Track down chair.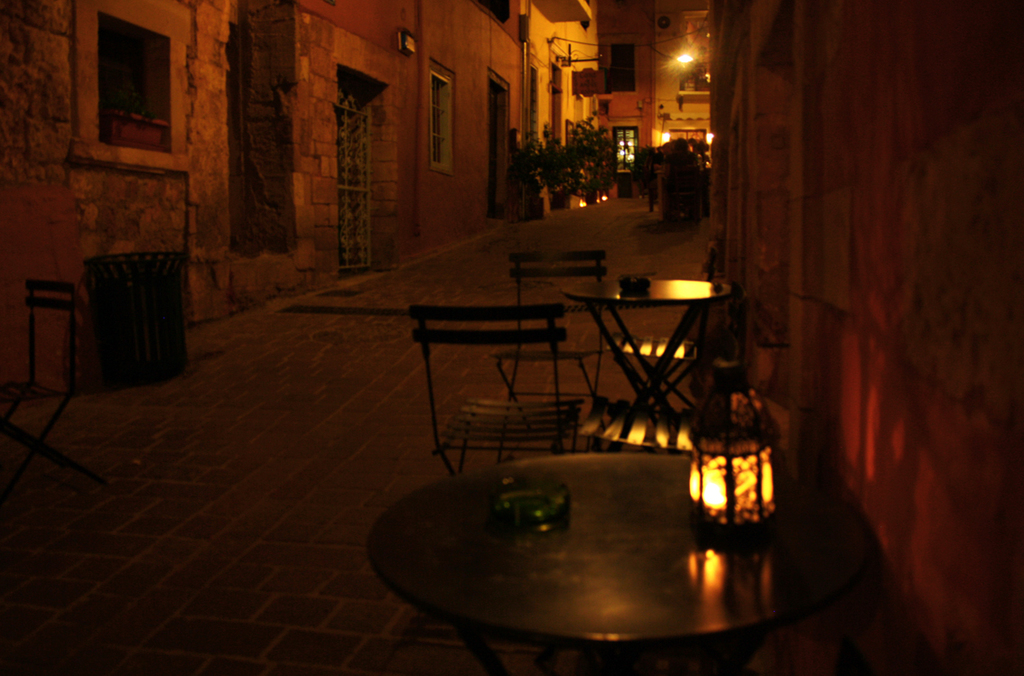
Tracked to bbox=[408, 301, 563, 472].
